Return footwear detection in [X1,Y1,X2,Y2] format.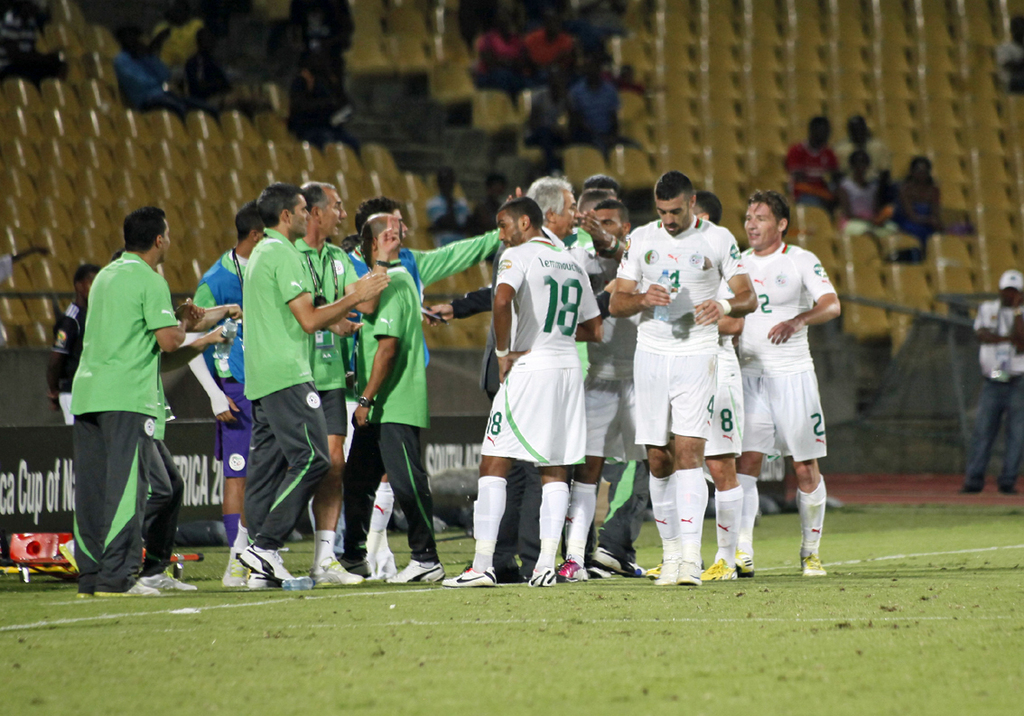
[75,587,98,600].
